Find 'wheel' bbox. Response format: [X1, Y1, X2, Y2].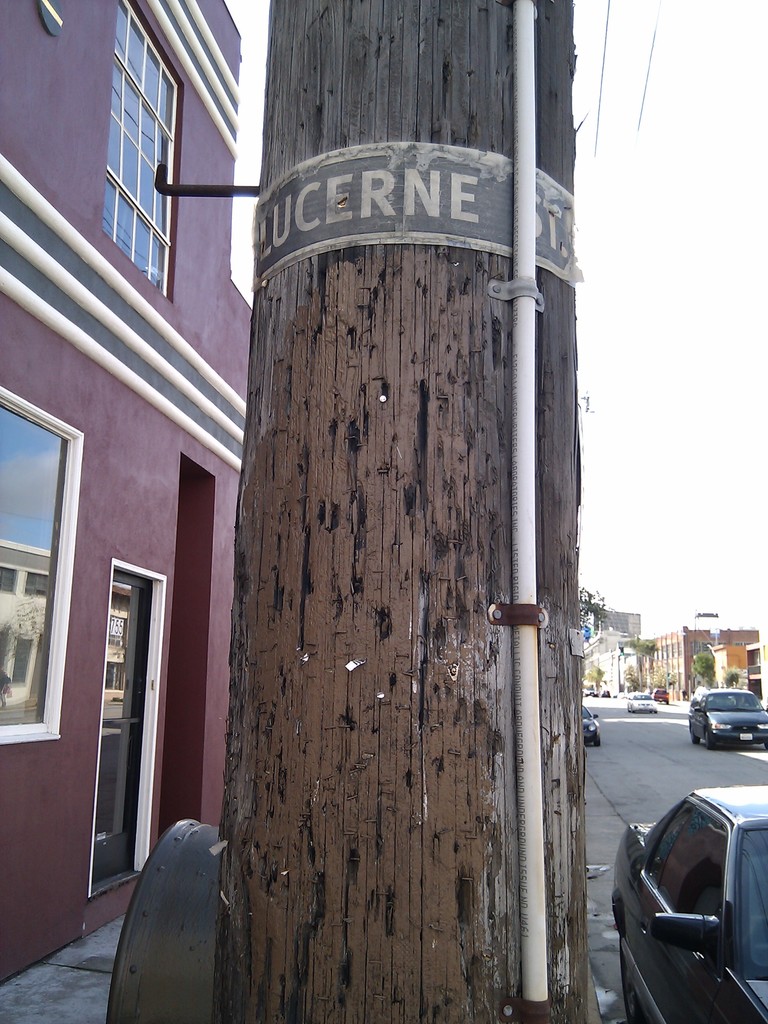
[620, 920, 641, 1021].
